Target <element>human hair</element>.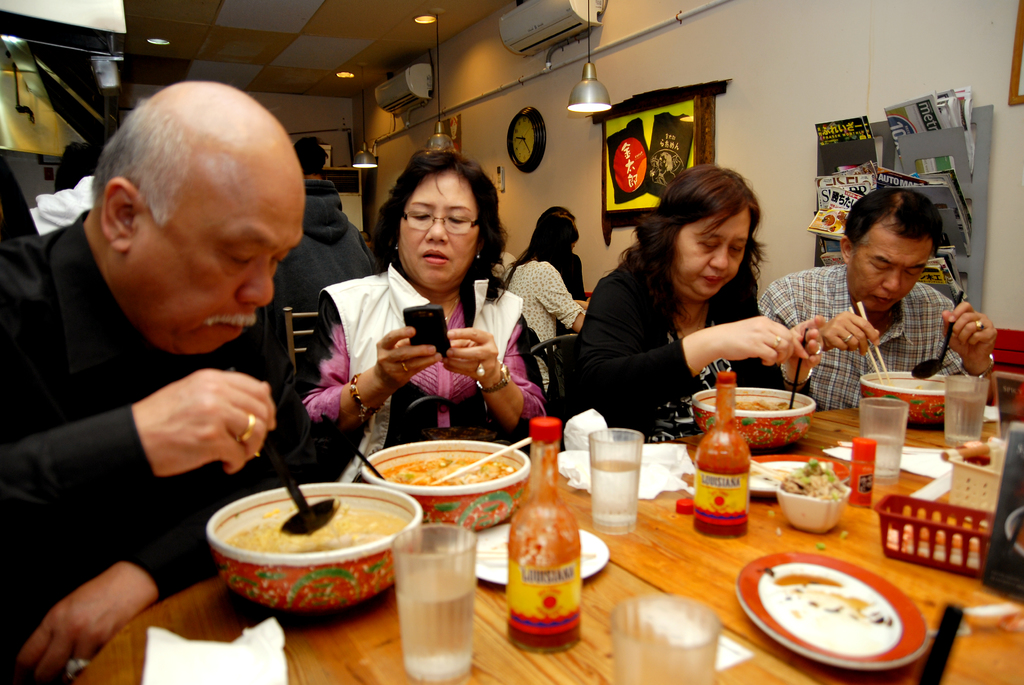
Target region: bbox(515, 212, 584, 272).
